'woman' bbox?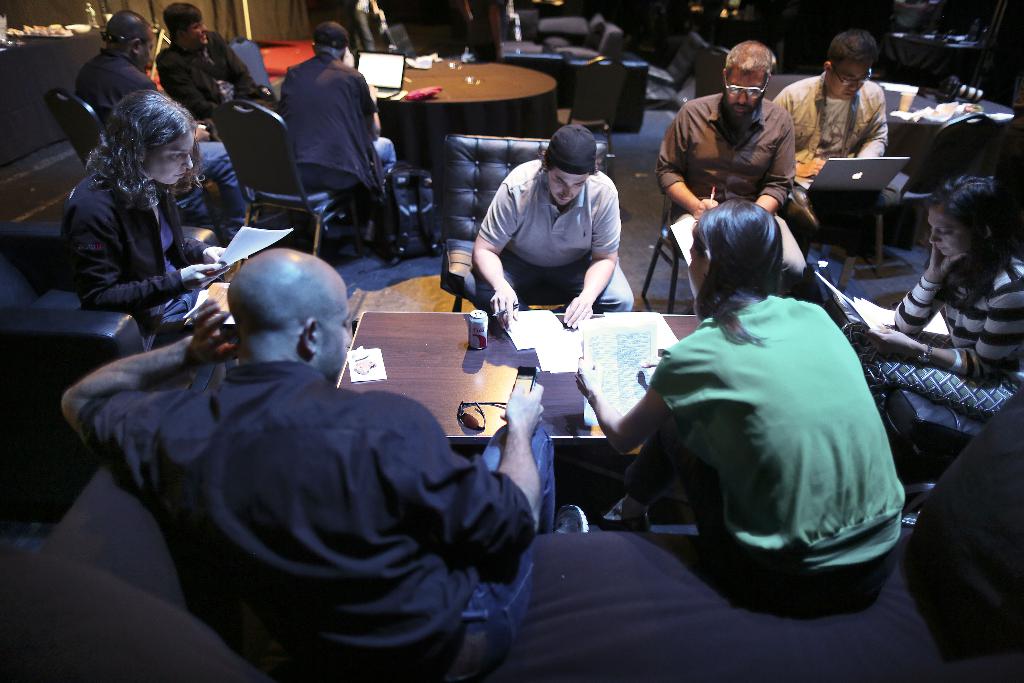
{"x1": 58, "y1": 88, "x2": 241, "y2": 390}
